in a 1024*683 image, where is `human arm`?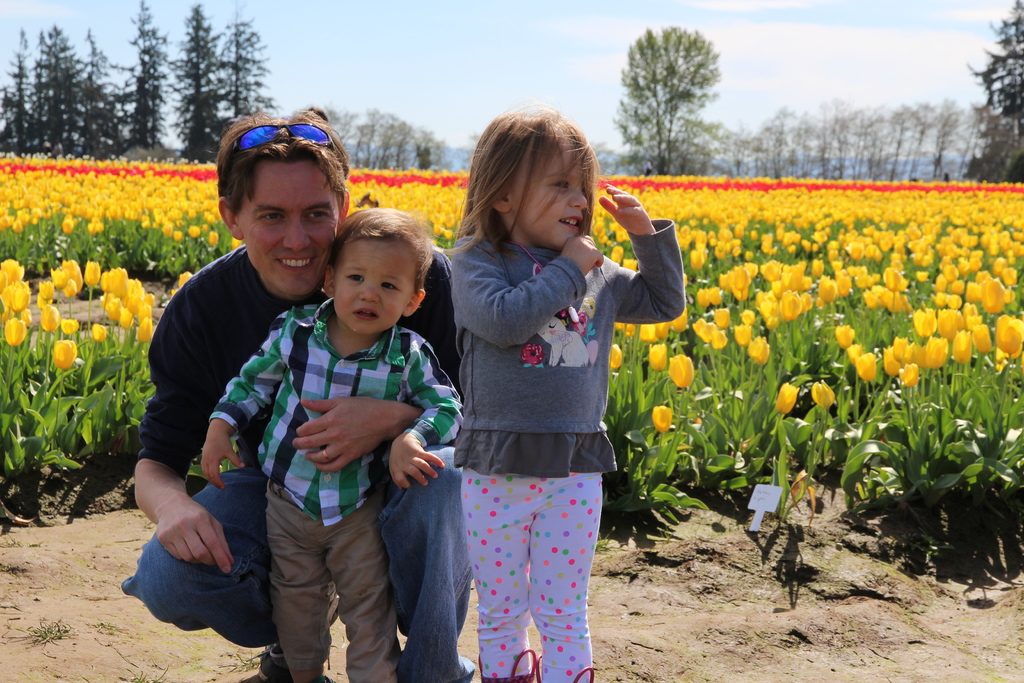
(left=387, top=328, right=481, bottom=493).
